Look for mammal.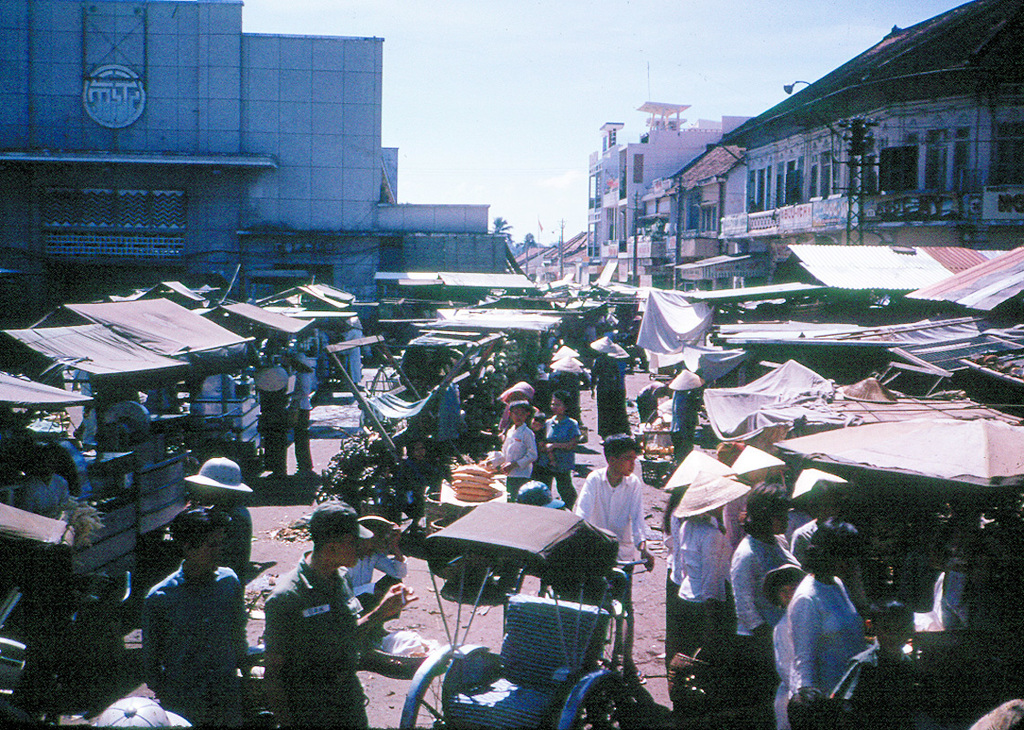
Found: bbox(11, 450, 72, 516).
